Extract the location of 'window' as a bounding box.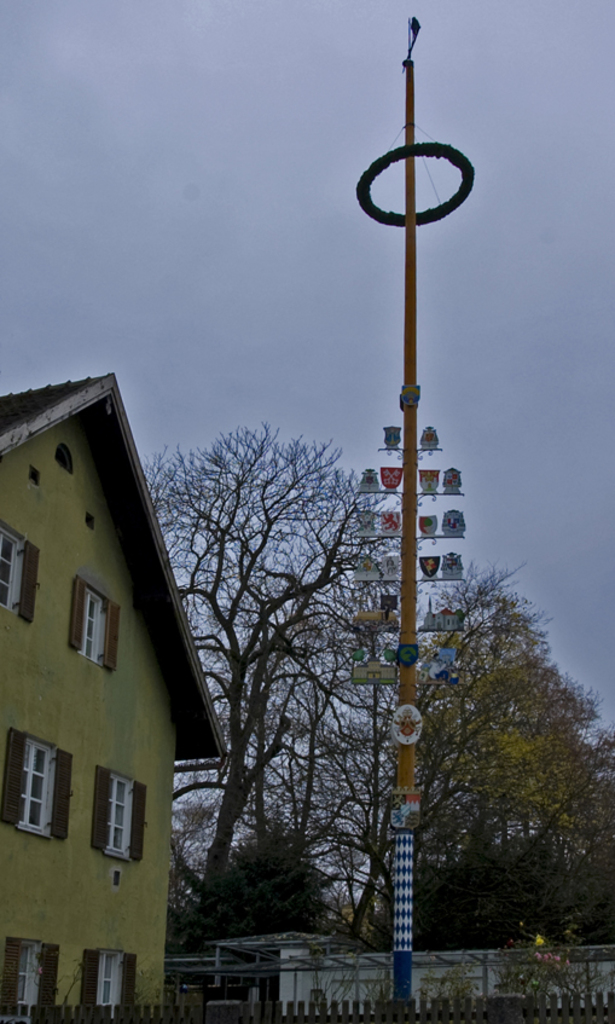
select_region(0, 931, 60, 1005).
